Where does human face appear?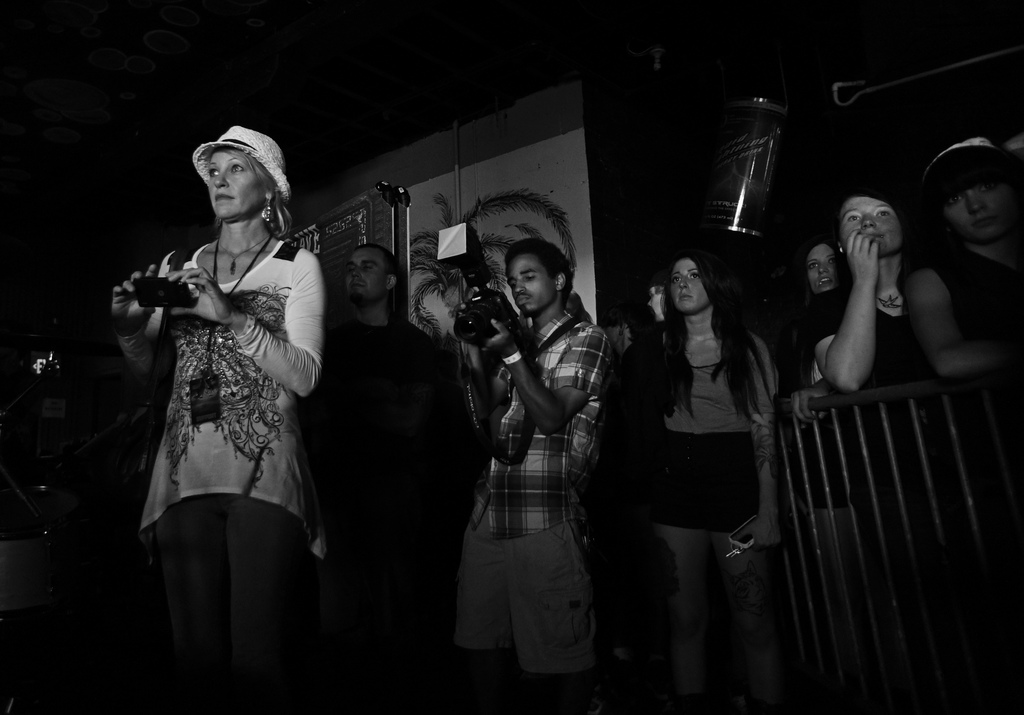
Appears at 940/166/1007/242.
